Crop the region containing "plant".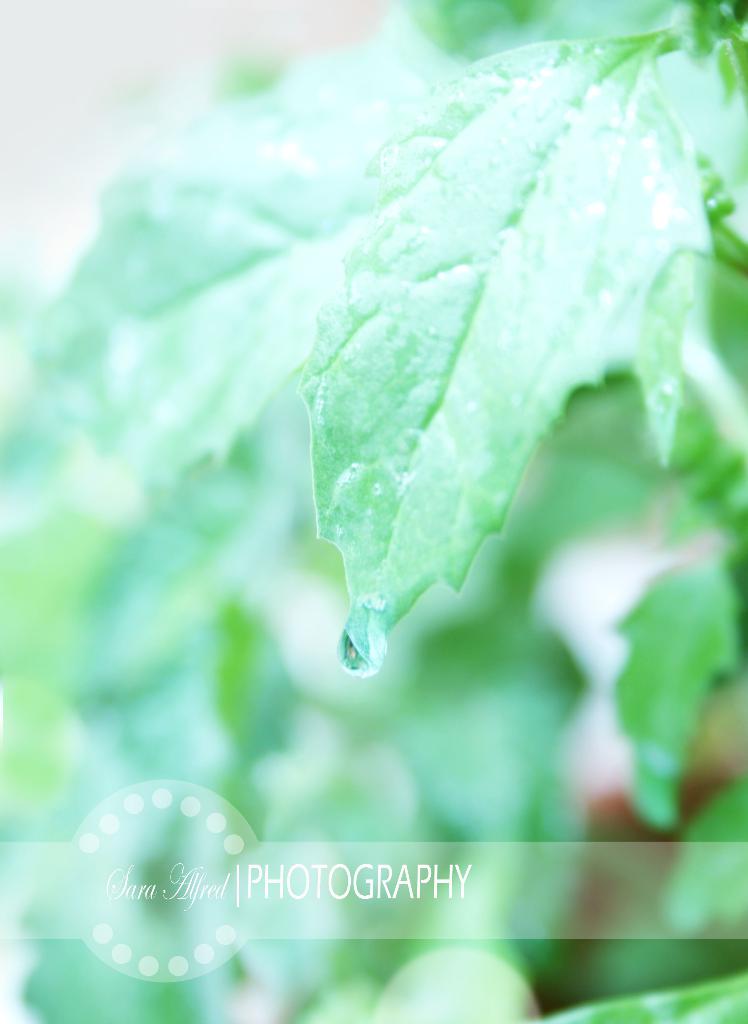
Crop region: detection(38, 0, 747, 670).
